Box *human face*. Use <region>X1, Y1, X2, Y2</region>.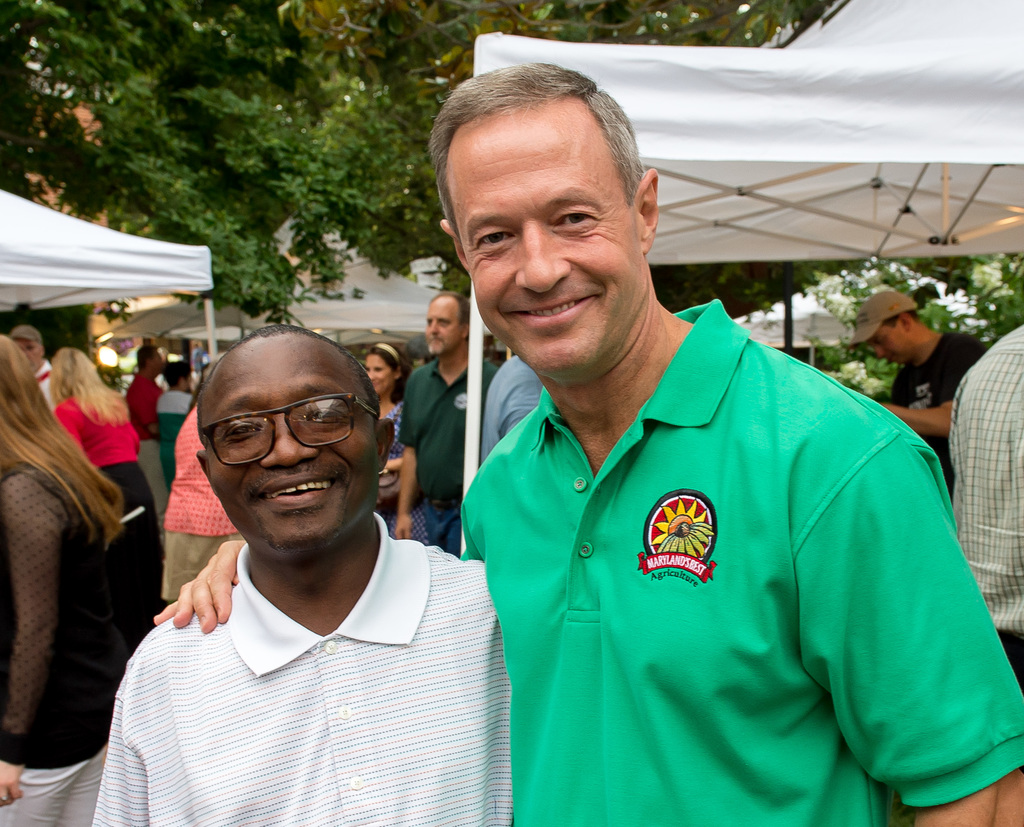
<region>442, 101, 645, 379</region>.
